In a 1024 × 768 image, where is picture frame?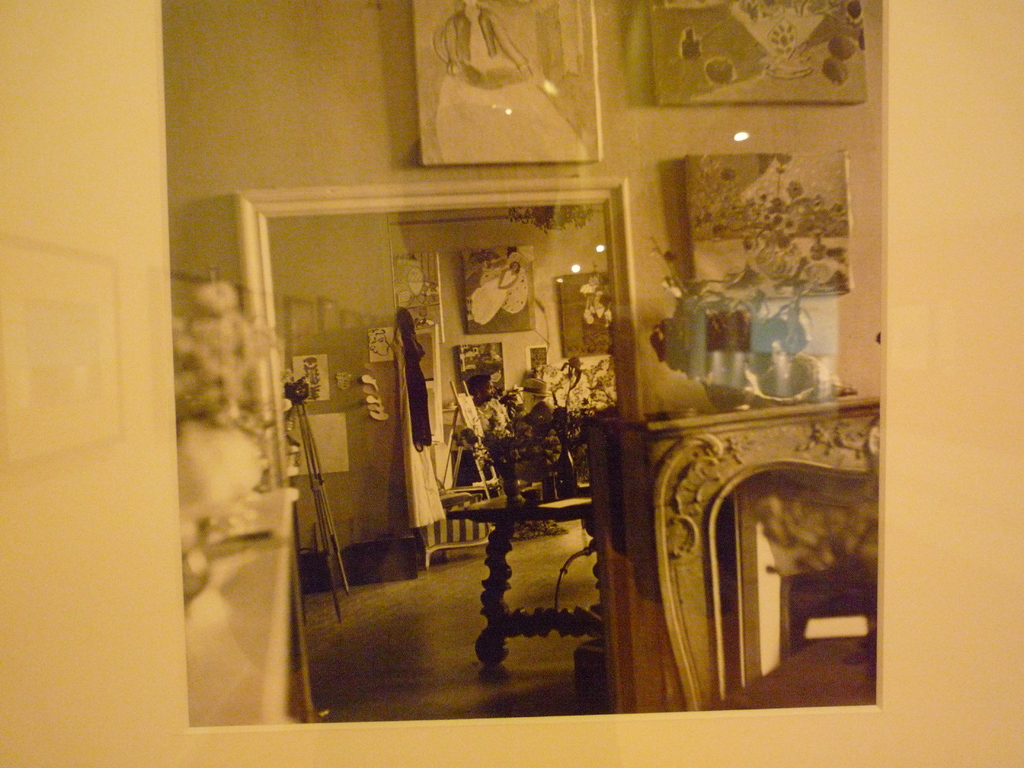
detection(0, 230, 130, 445).
